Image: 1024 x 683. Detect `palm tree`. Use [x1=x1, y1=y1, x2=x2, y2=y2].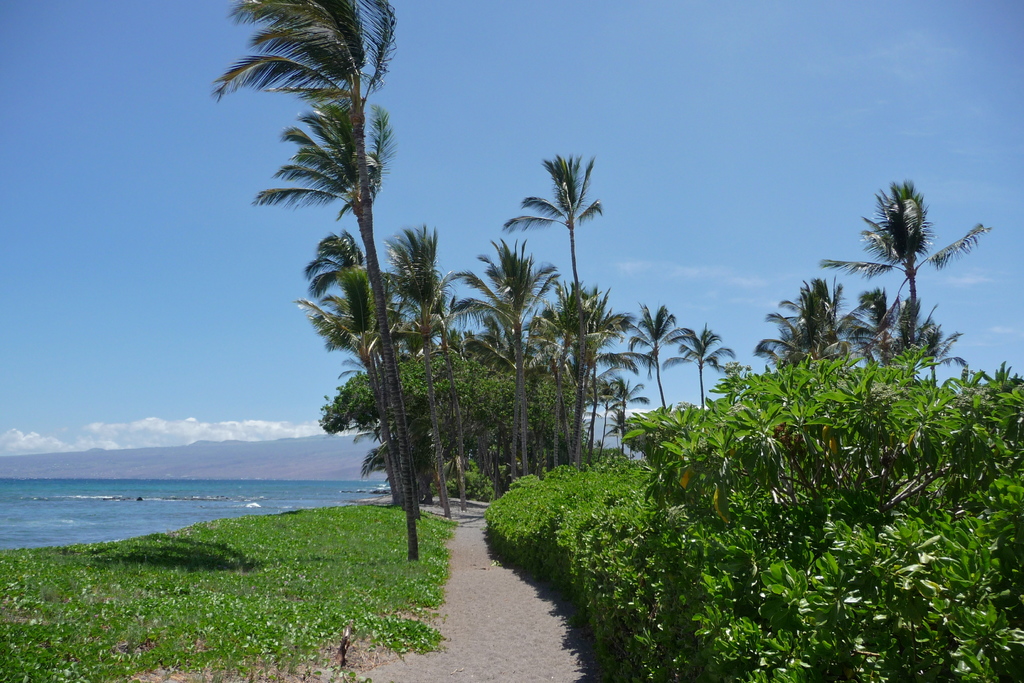
[x1=670, y1=323, x2=739, y2=419].
